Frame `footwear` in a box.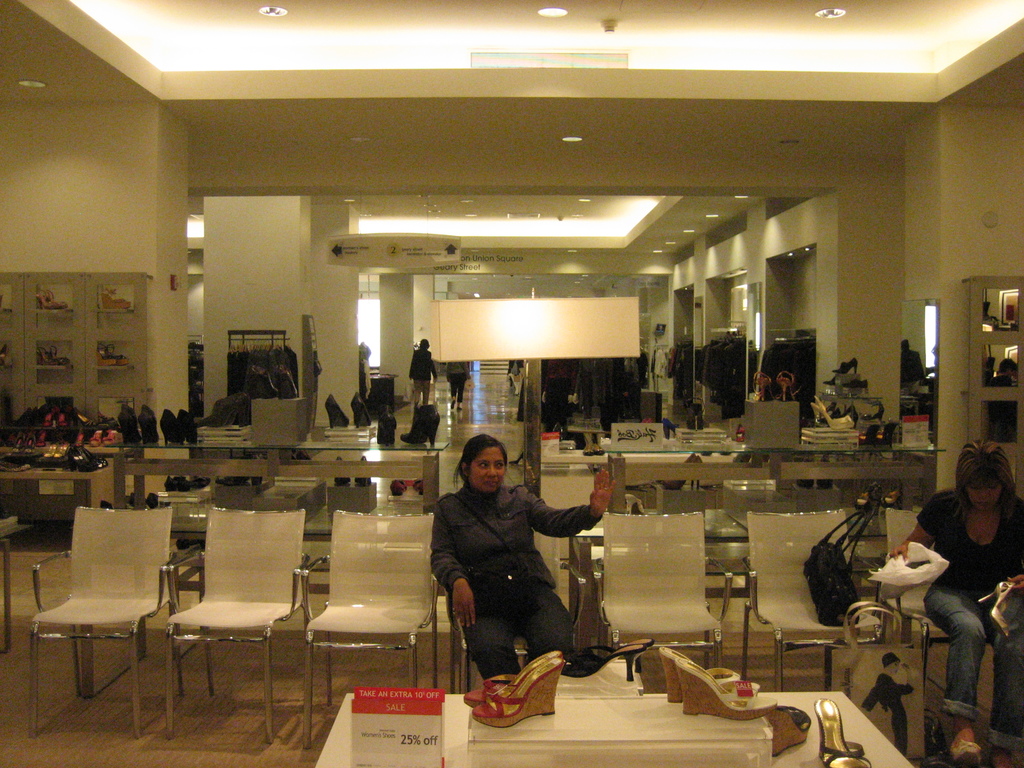
866, 401, 884, 422.
